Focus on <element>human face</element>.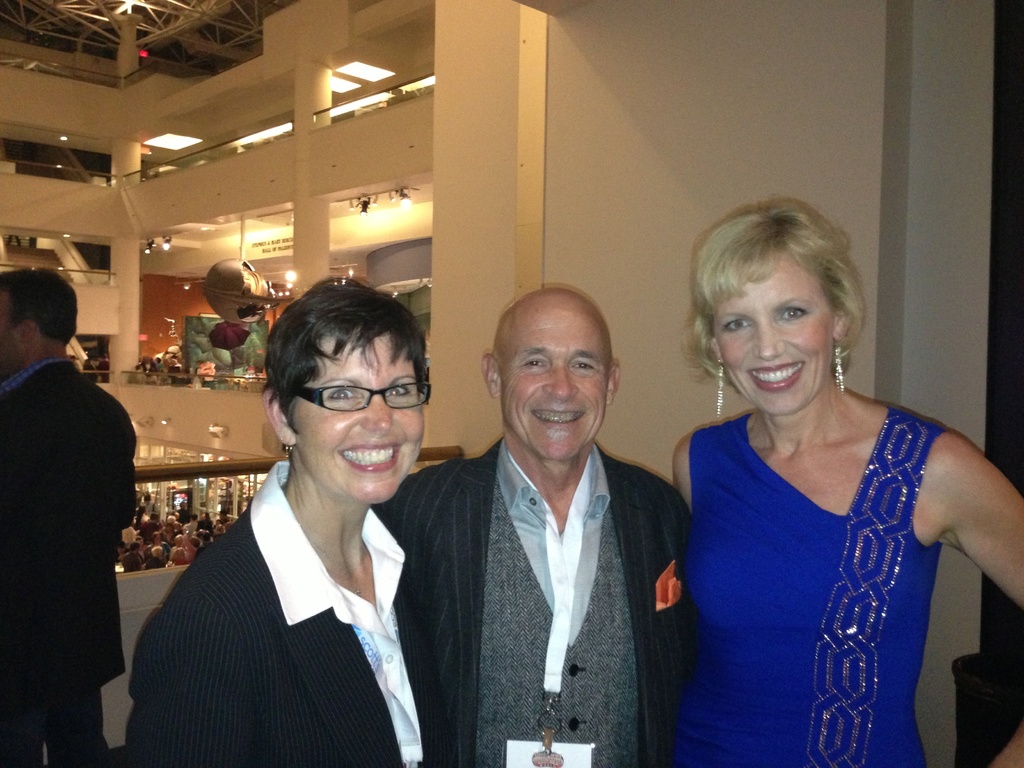
Focused at crop(504, 307, 606, 458).
